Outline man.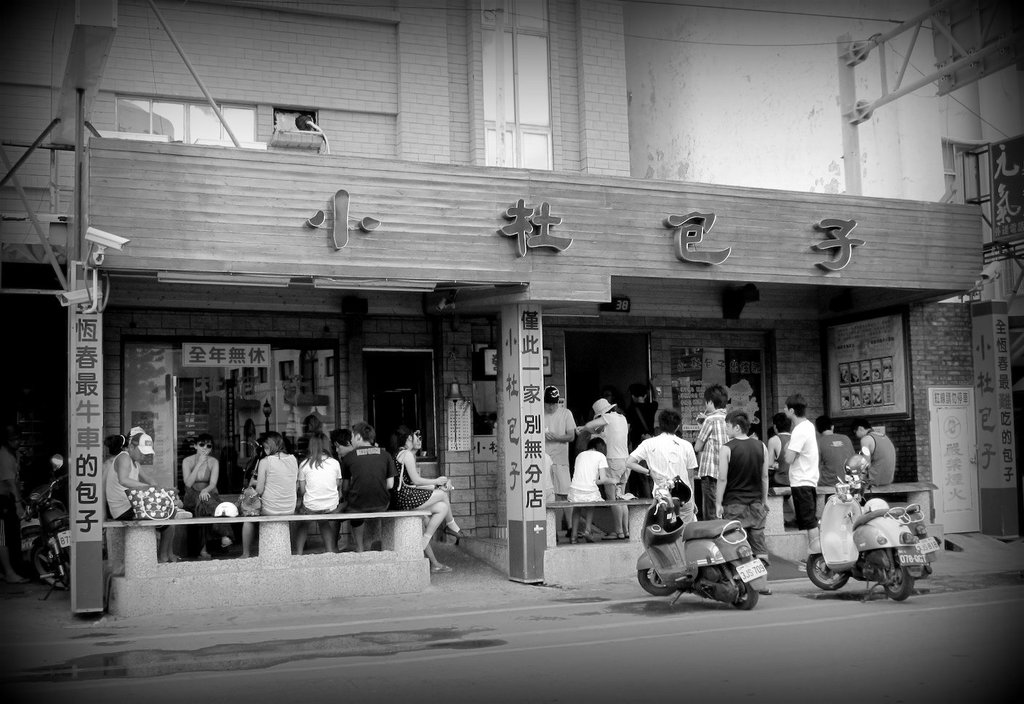
Outline: select_region(625, 408, 698, 527).
